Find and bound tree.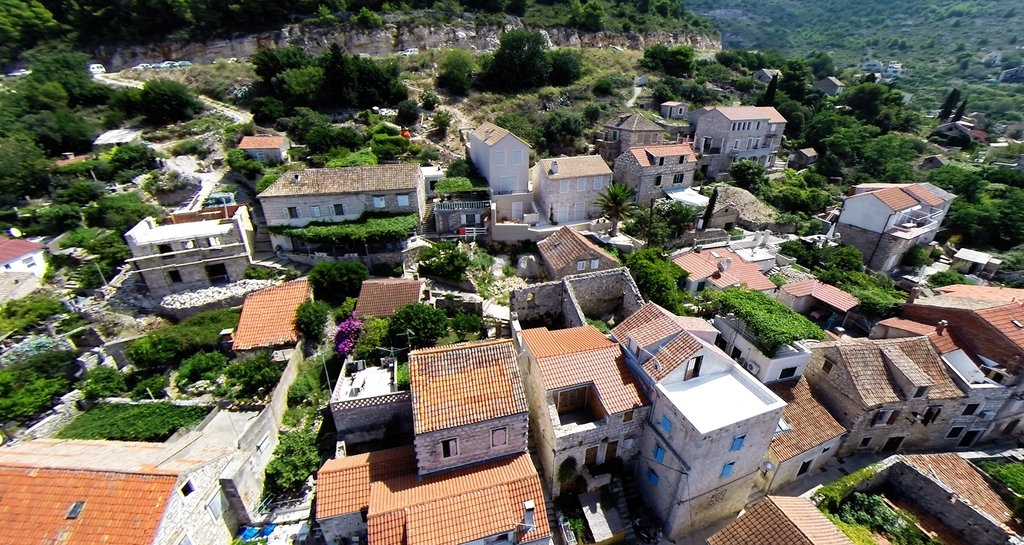
Bound: box=[717, 47, 757, 70].
